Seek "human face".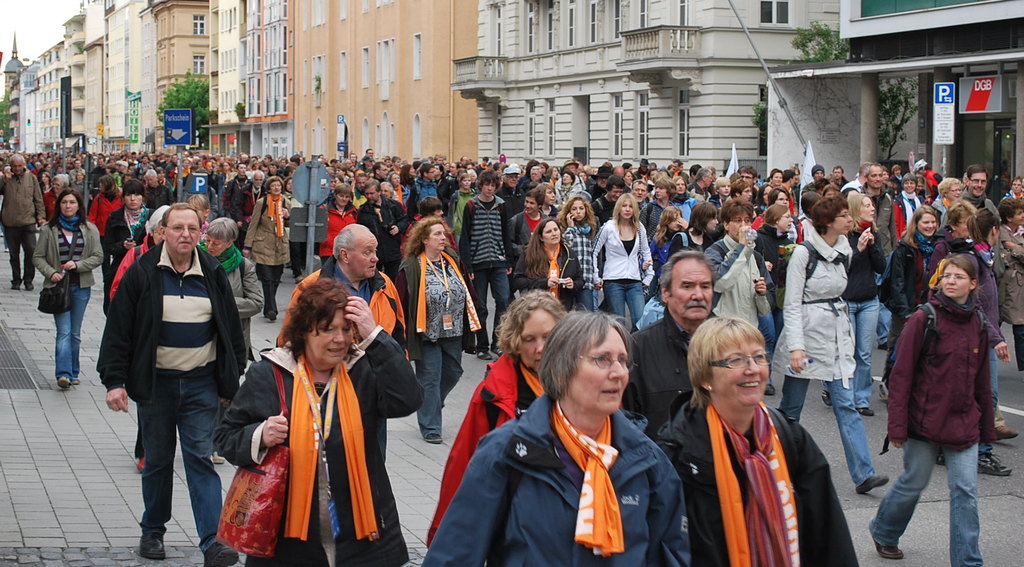
box(869, 168, 883, 188).
